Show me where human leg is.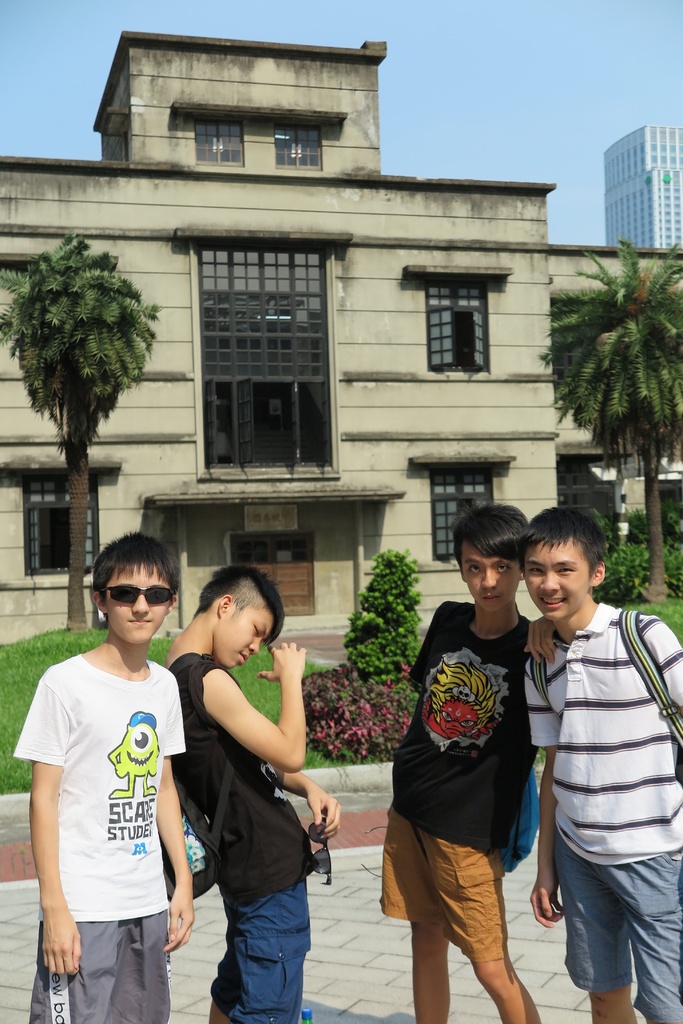
human leg is at l=29, t=900, r=111, b=1023.
